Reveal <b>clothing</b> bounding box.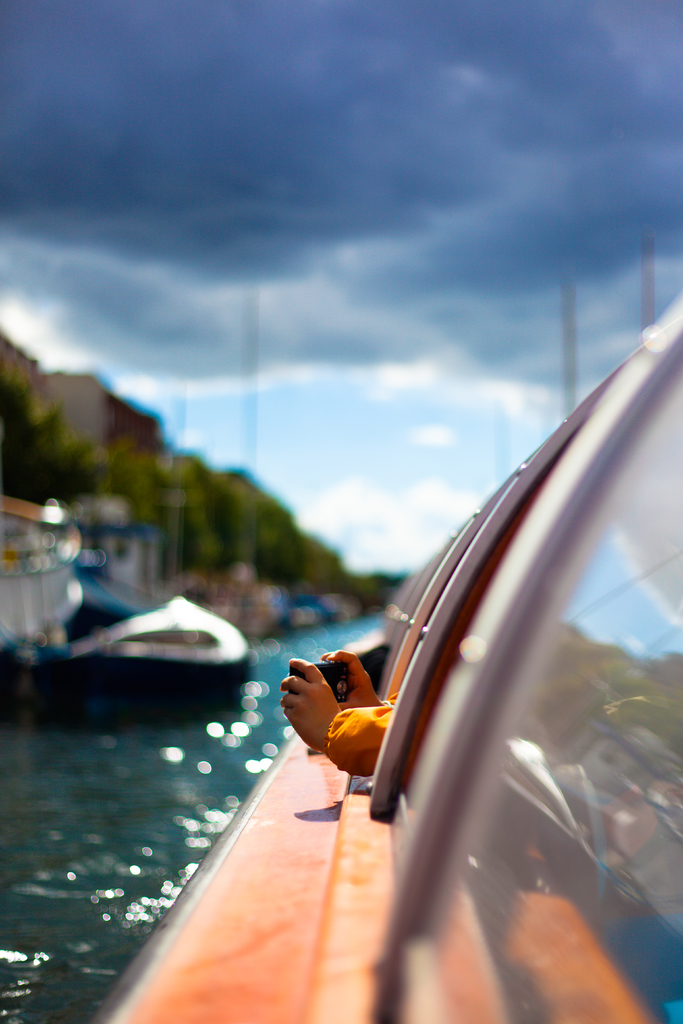
Revealed: region(317, 704, 393, 776).
